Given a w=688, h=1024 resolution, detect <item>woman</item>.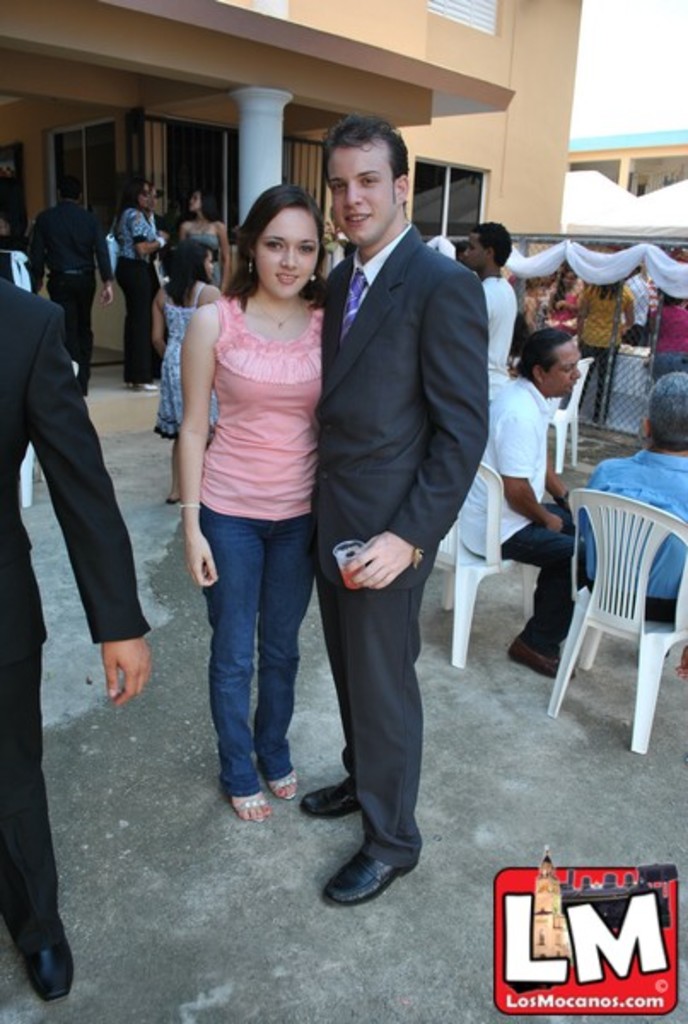
select_region(546, 259, 584, 333).
